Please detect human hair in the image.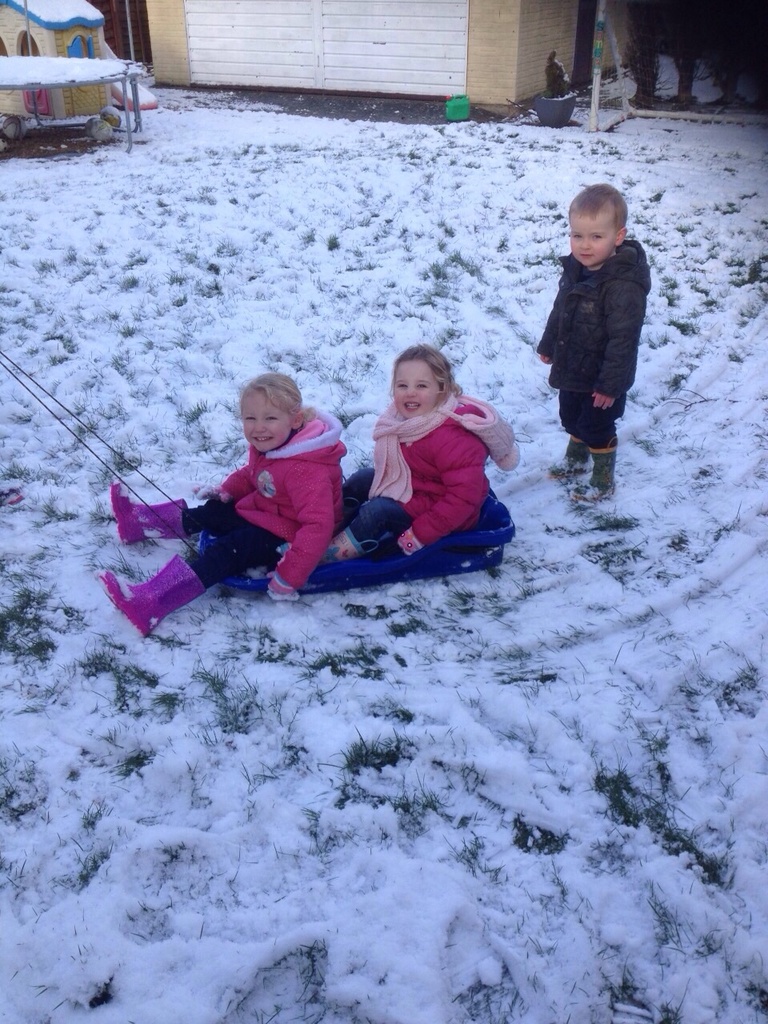
[left=387, top=338, right=442, bottom=394].
